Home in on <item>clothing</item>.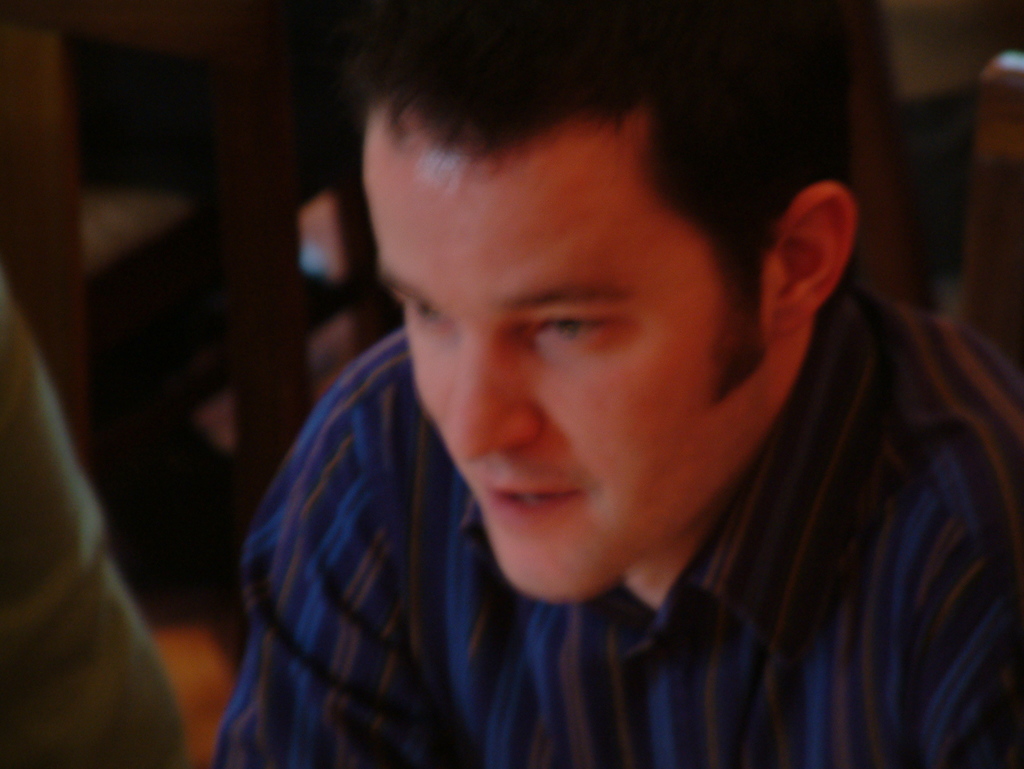
Homed in at [212,282,1023,768].
